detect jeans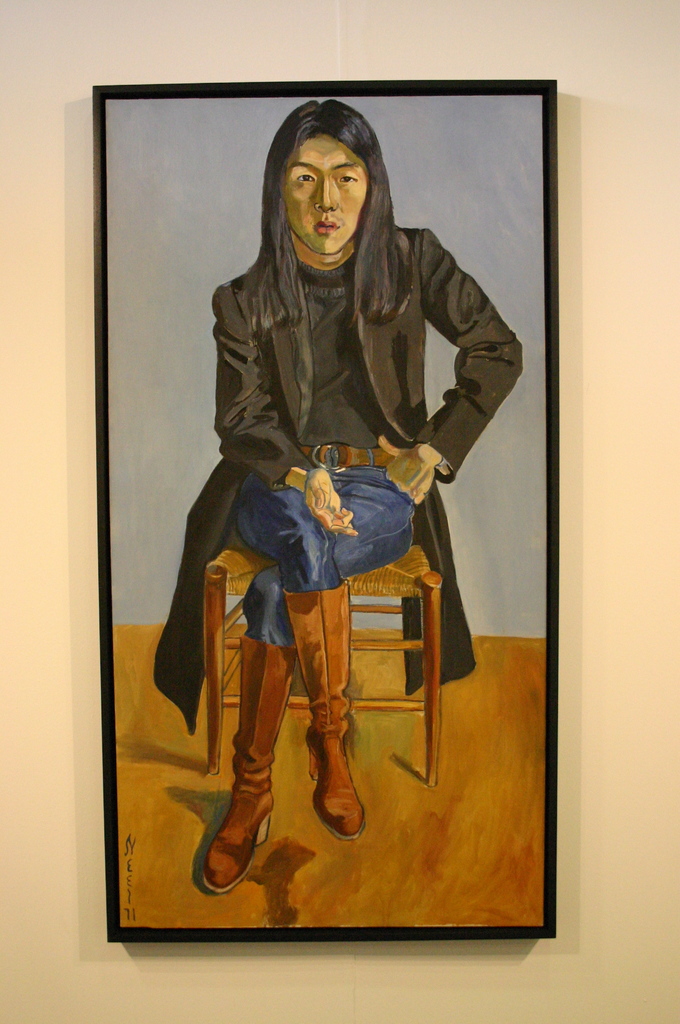
(238,445,414,648)
